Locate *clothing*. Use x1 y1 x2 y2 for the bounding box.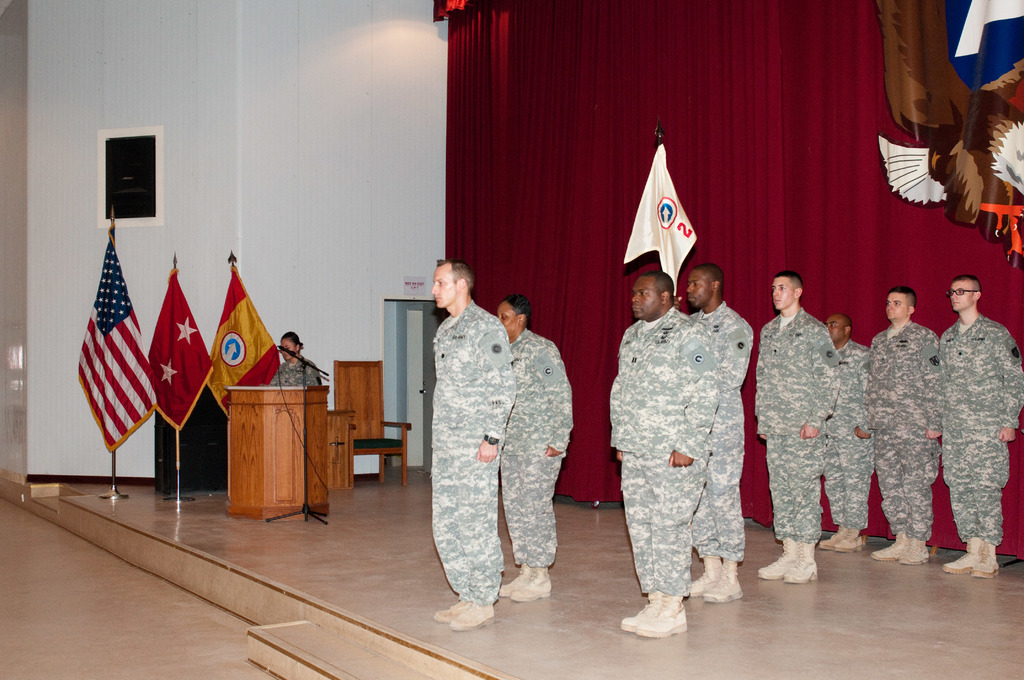
760 299 849 531.
